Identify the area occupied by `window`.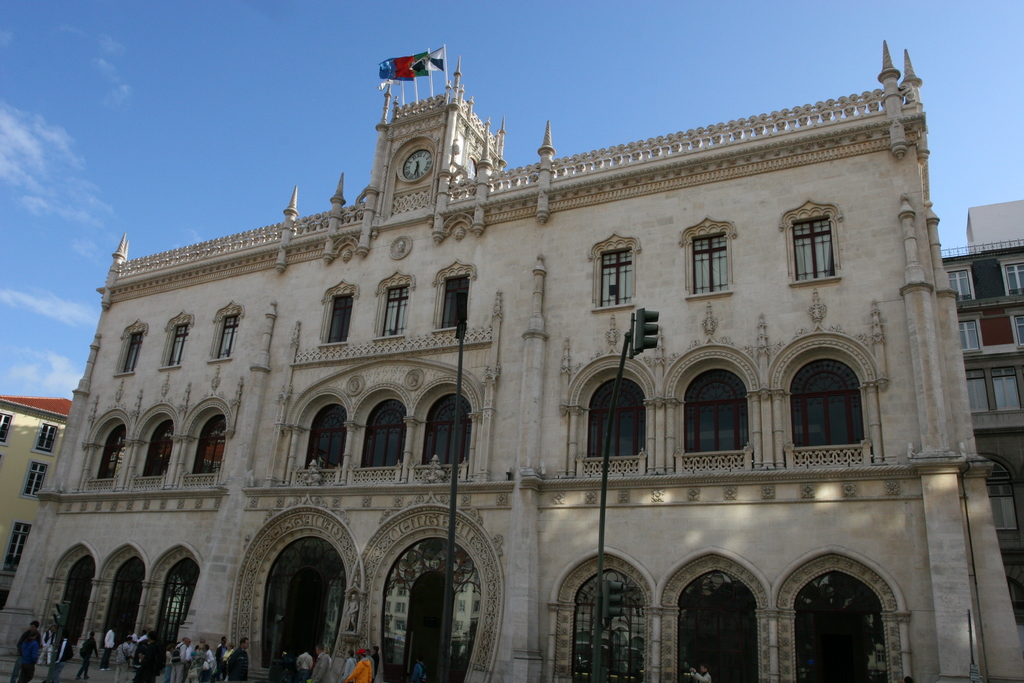
Area: (34, 422, 61, 458).
